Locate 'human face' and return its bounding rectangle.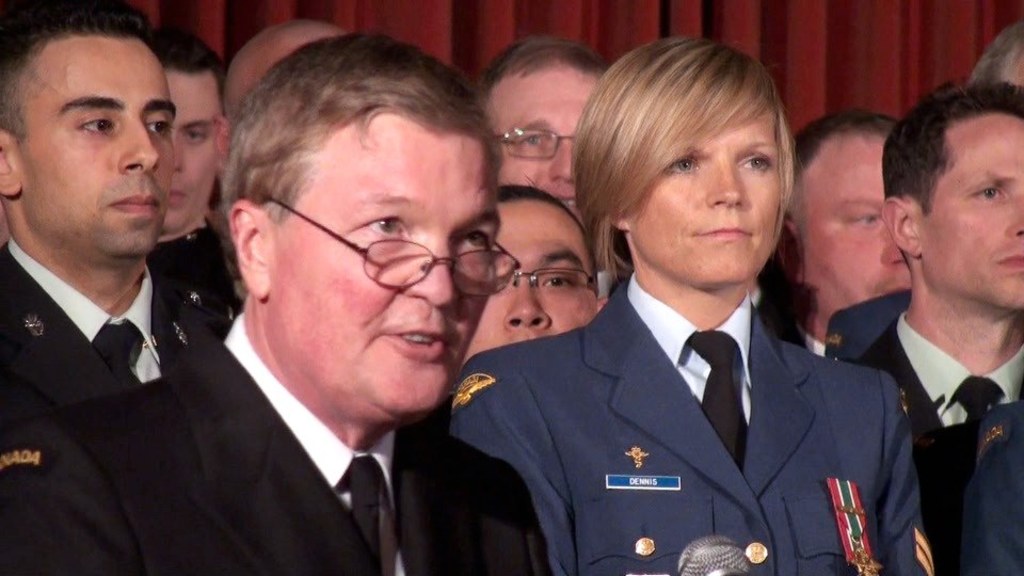
box(790, 128, 914, 299).
